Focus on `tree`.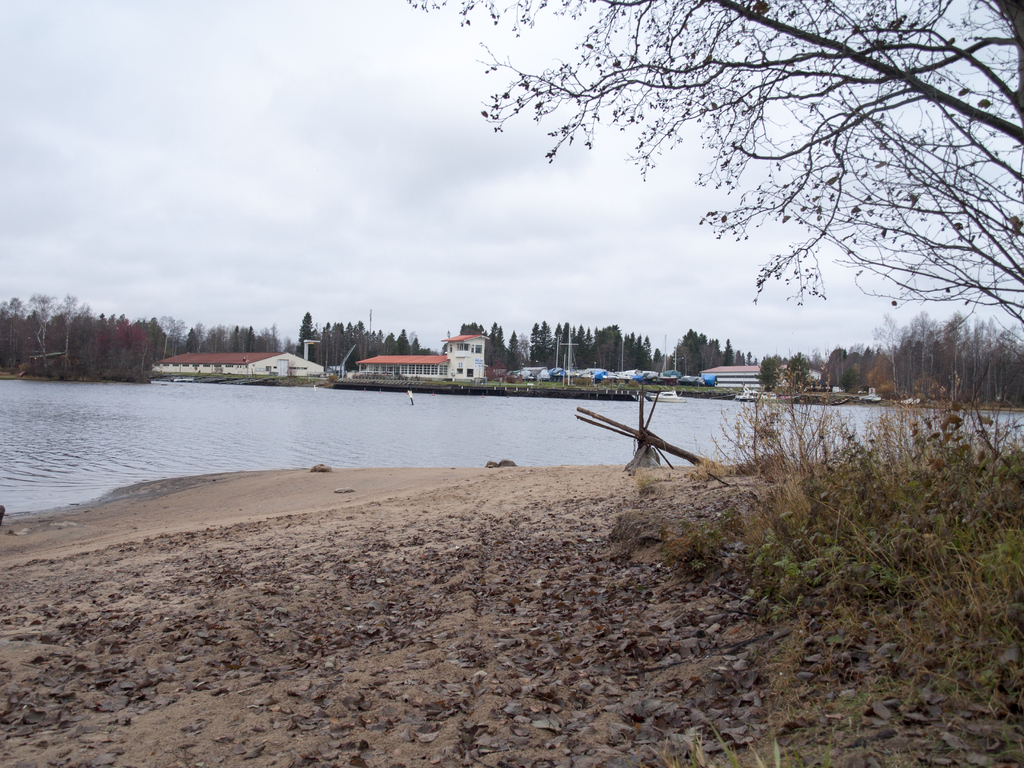
Focused at (415, 44, 1005, 389).
